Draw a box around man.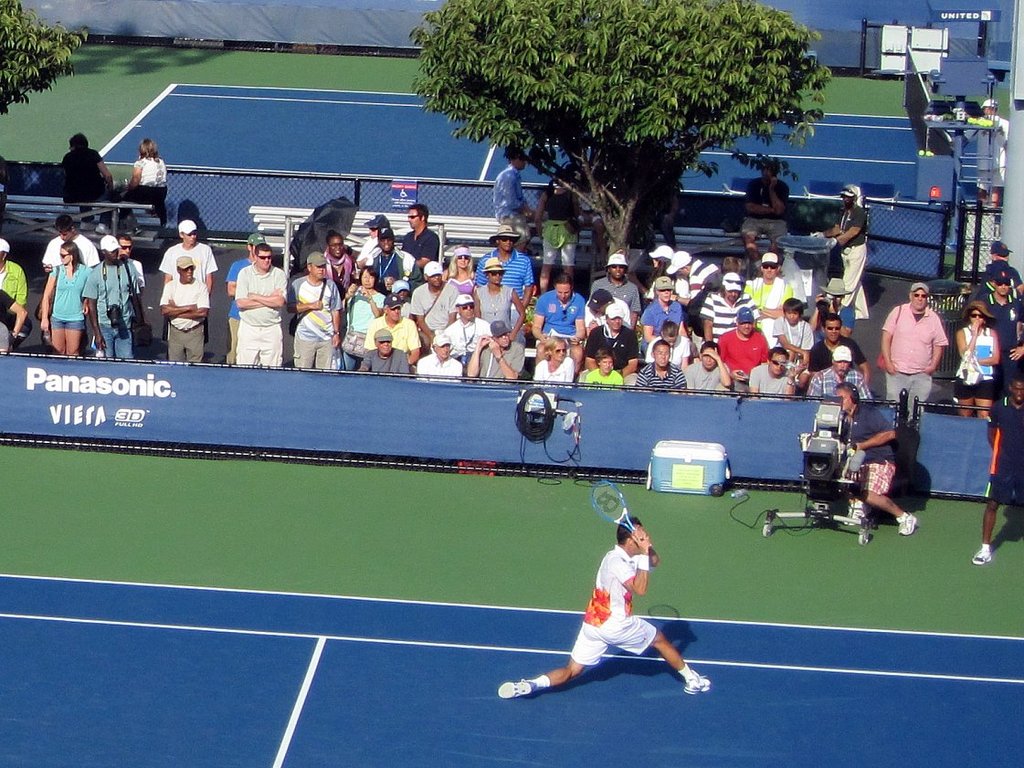
[741, 252, 797, 348].
